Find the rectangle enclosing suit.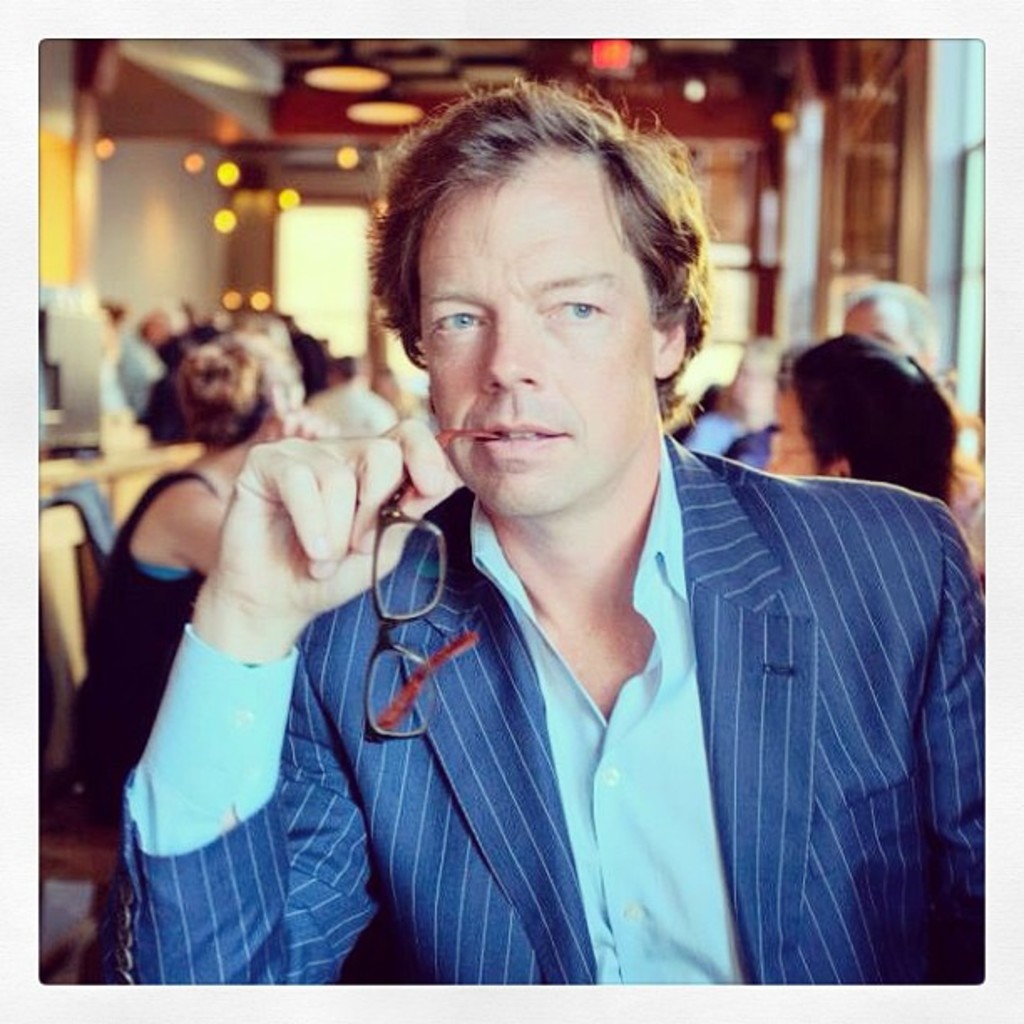
region(315, 212, 959, 1014).
